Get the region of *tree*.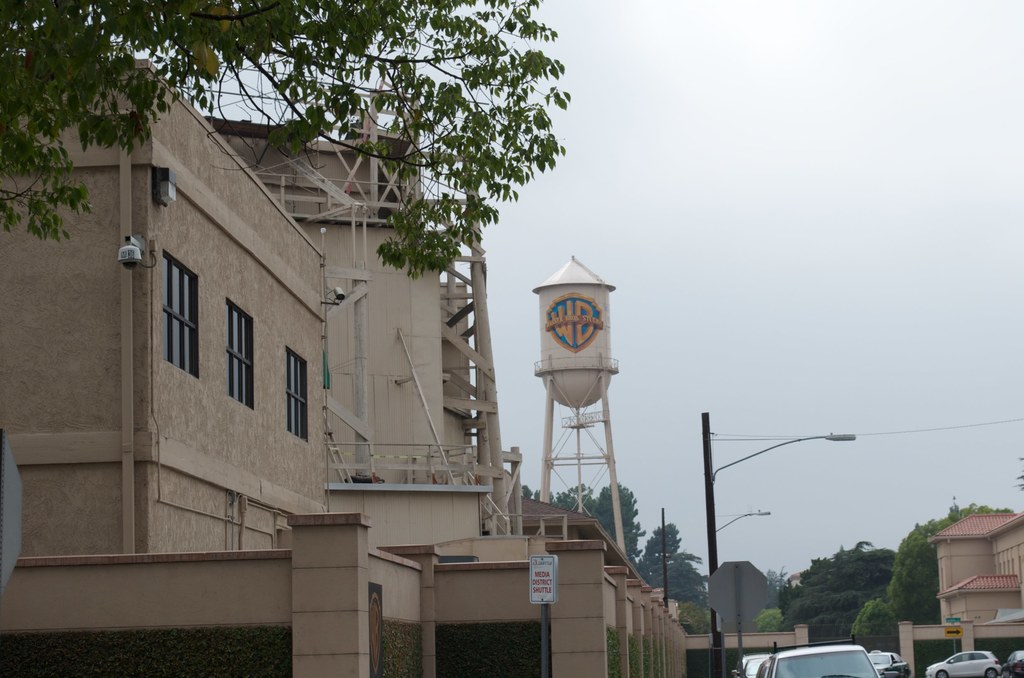
768/544/894/641.
